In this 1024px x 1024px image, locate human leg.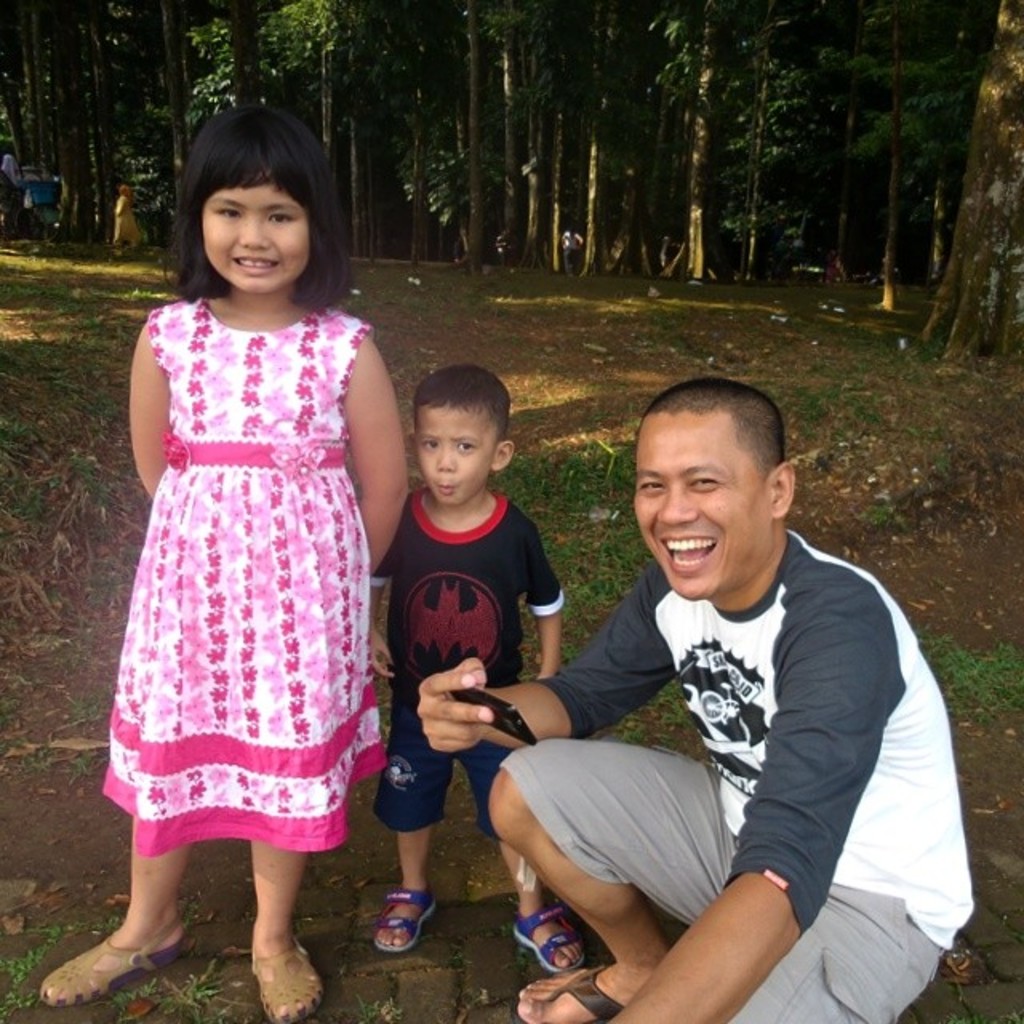
Bounding box: crop(251, 840, 331, 1019).
